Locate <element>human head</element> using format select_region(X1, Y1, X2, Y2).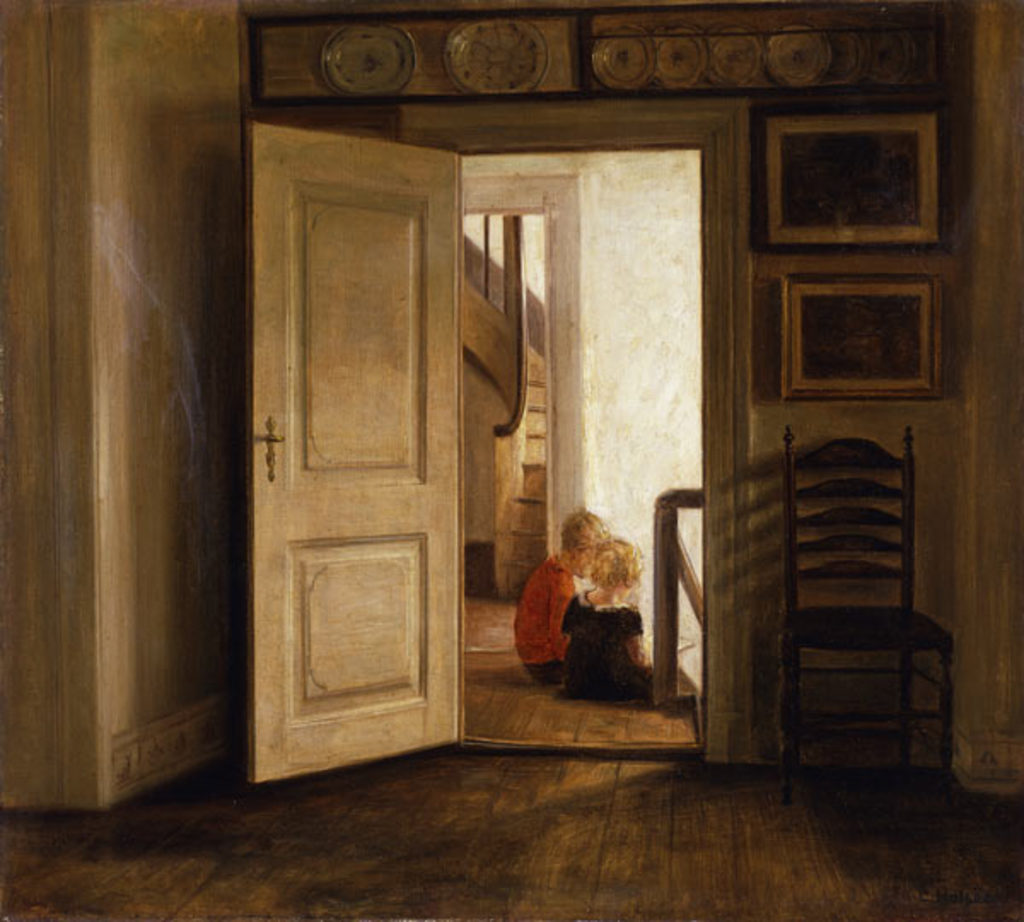
select_region(565, 517, 613, 577).
